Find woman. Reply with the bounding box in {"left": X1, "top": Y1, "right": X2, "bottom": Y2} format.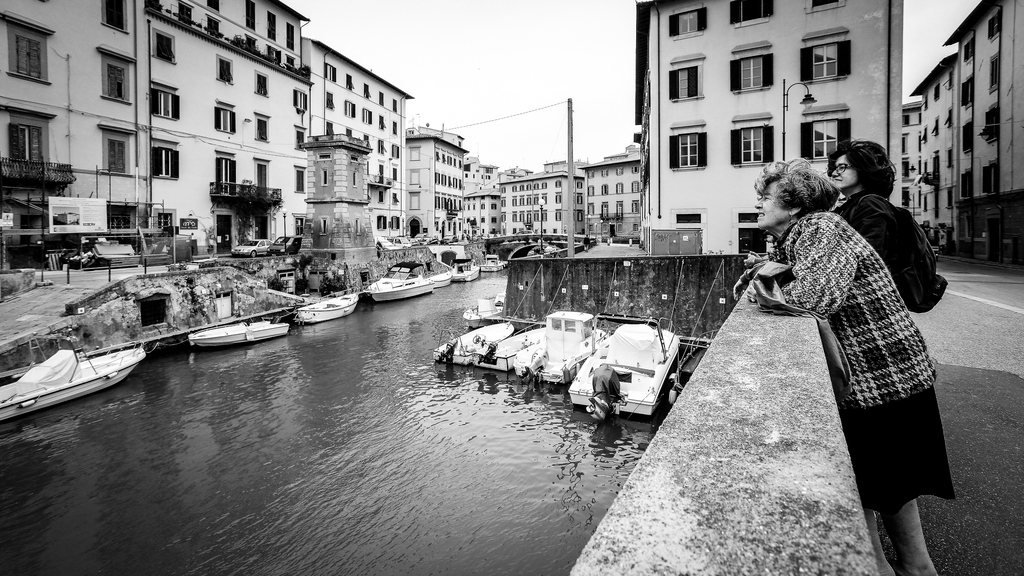
{"left": 833, "top": 143, "right": 947, "bottom": 319}.
